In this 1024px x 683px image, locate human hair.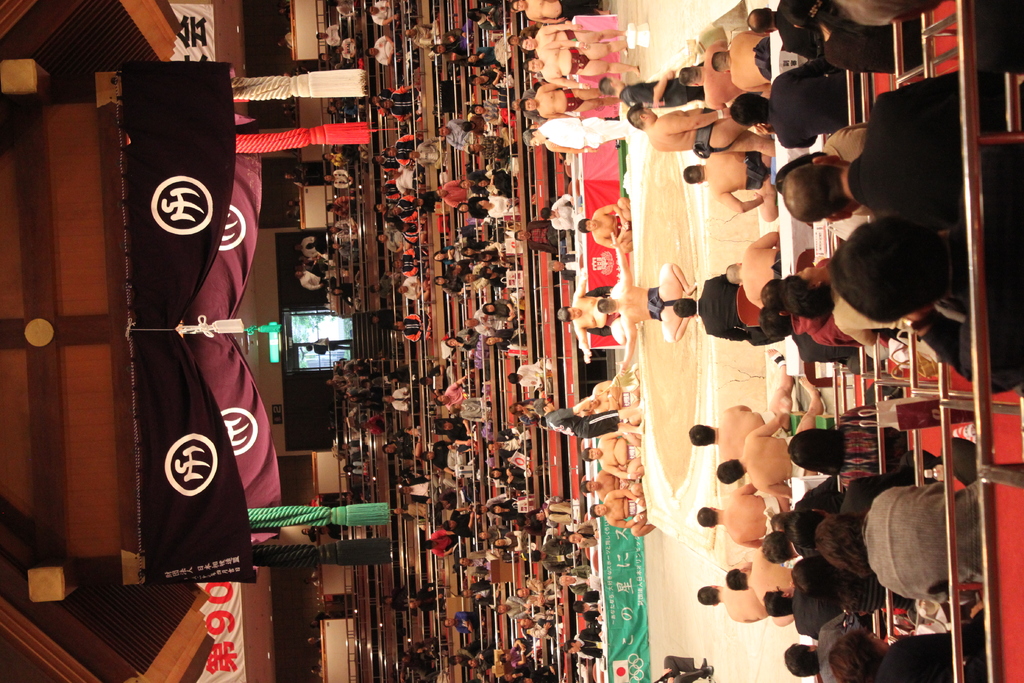
Bounding box: crop(745, 8, 777, 33).
